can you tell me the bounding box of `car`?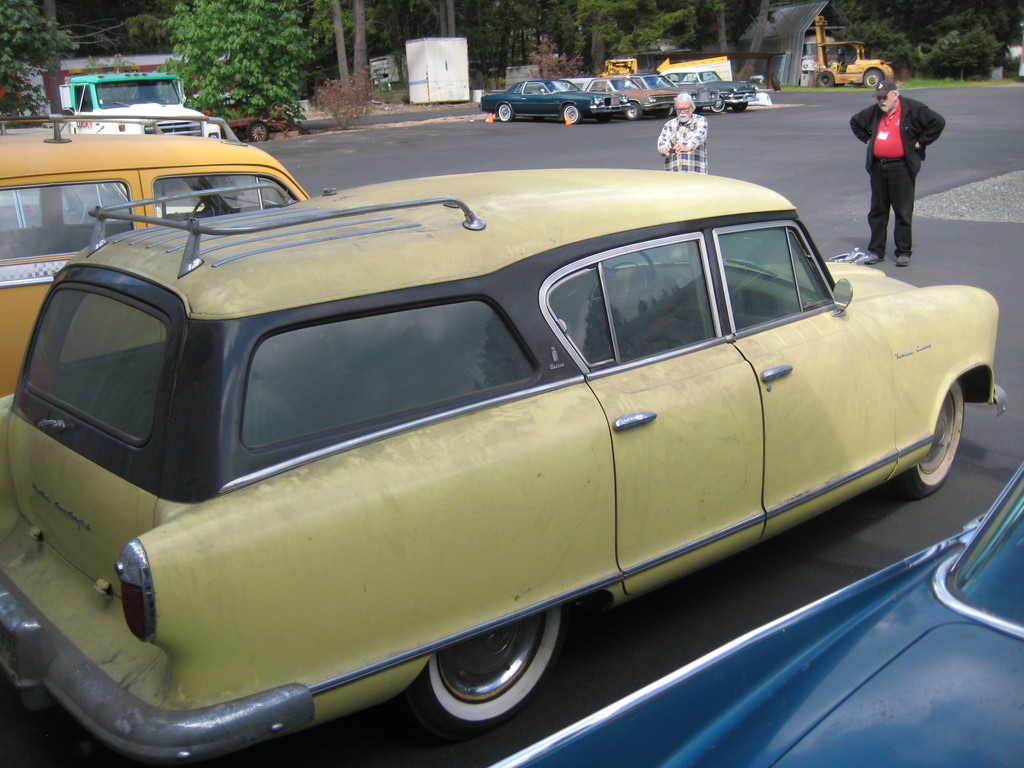
673, 63, 764, 113.
